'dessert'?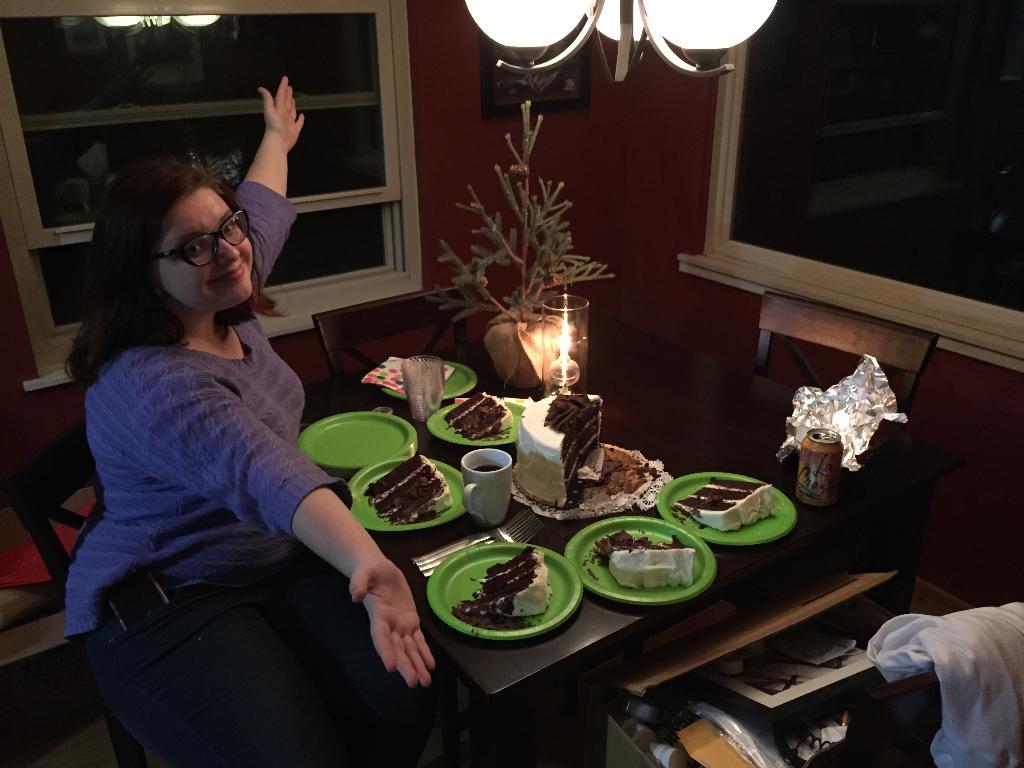
x1=587, y1=531, x2=694, y2=582
